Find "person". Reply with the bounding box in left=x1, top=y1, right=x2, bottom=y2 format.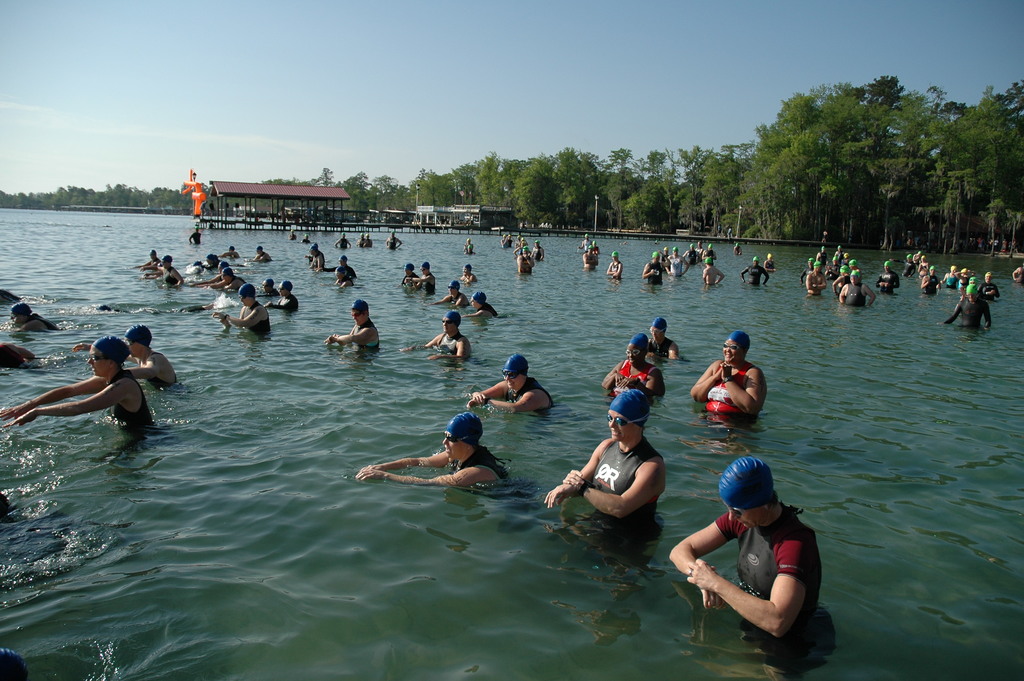
left=222, top=285, right=269, bottom=341.
